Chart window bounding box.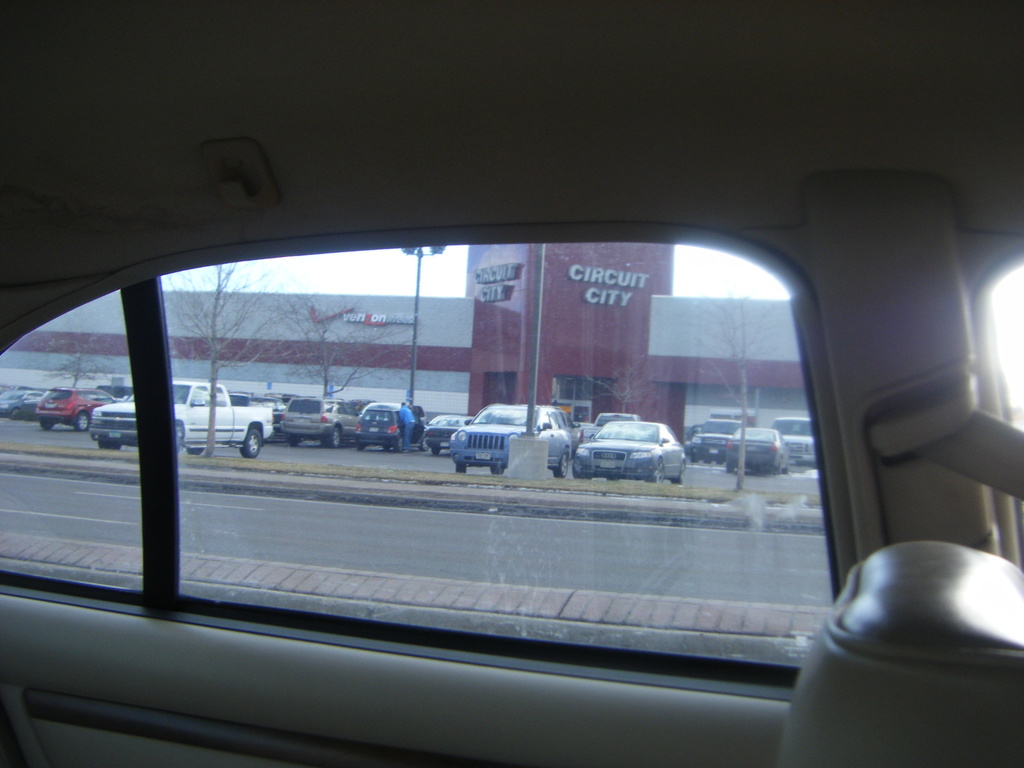
Charted: <bbox>172, 236, 841, 644</bbox>.
